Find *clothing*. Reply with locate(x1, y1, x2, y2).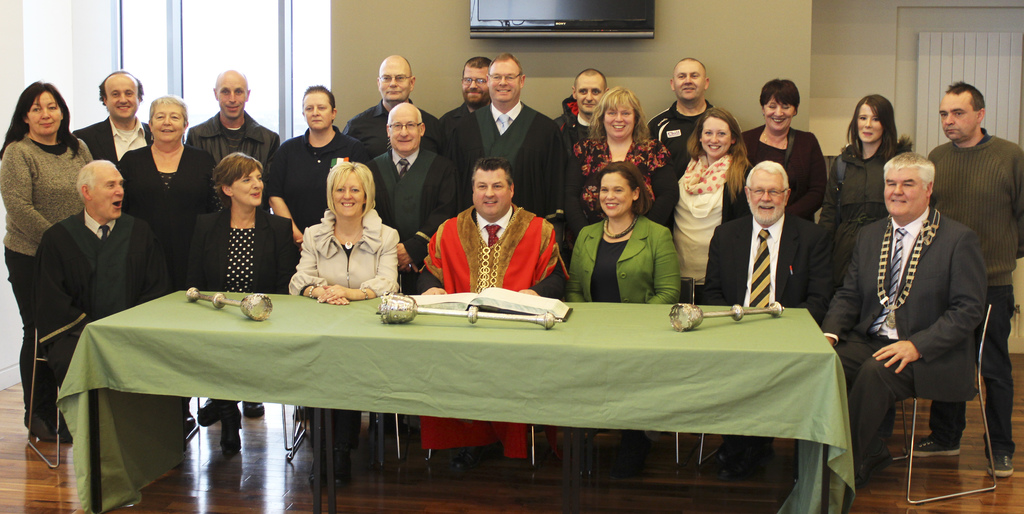
locate(186, 106, 279, 173).
